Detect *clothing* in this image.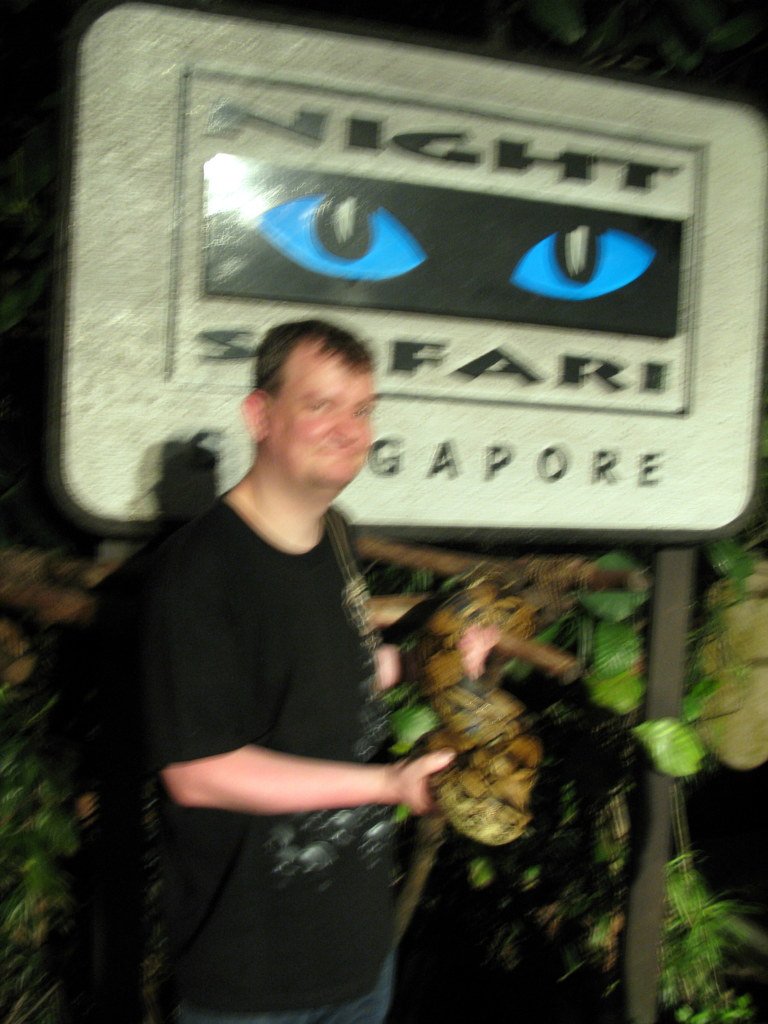
Detection: <box>113,503,458,996</box>.
